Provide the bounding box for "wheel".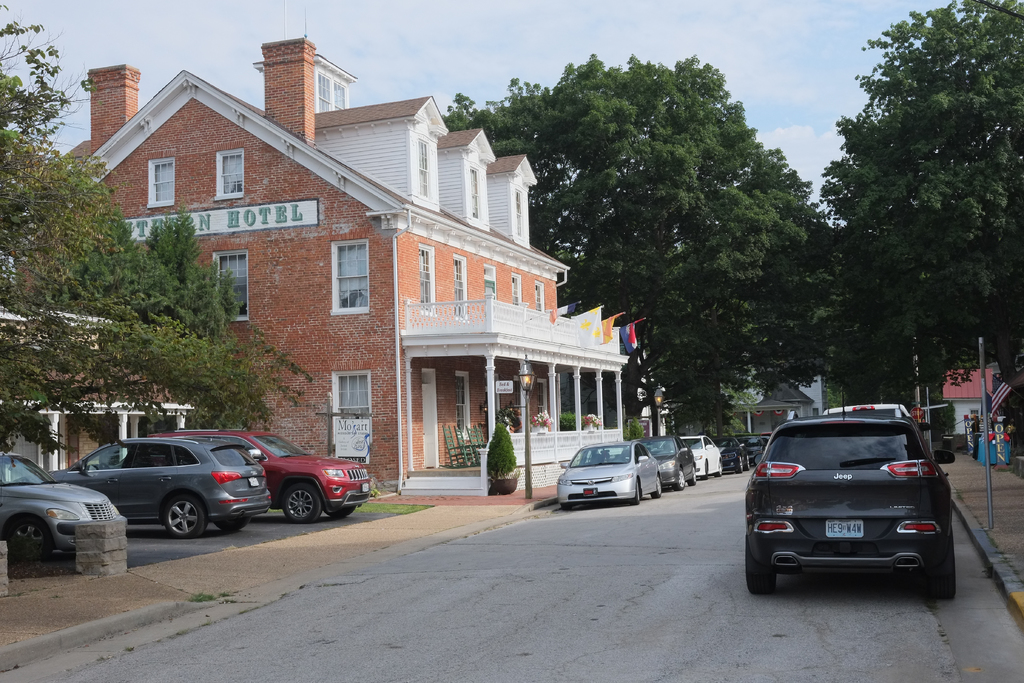
[715,460,723,479].
